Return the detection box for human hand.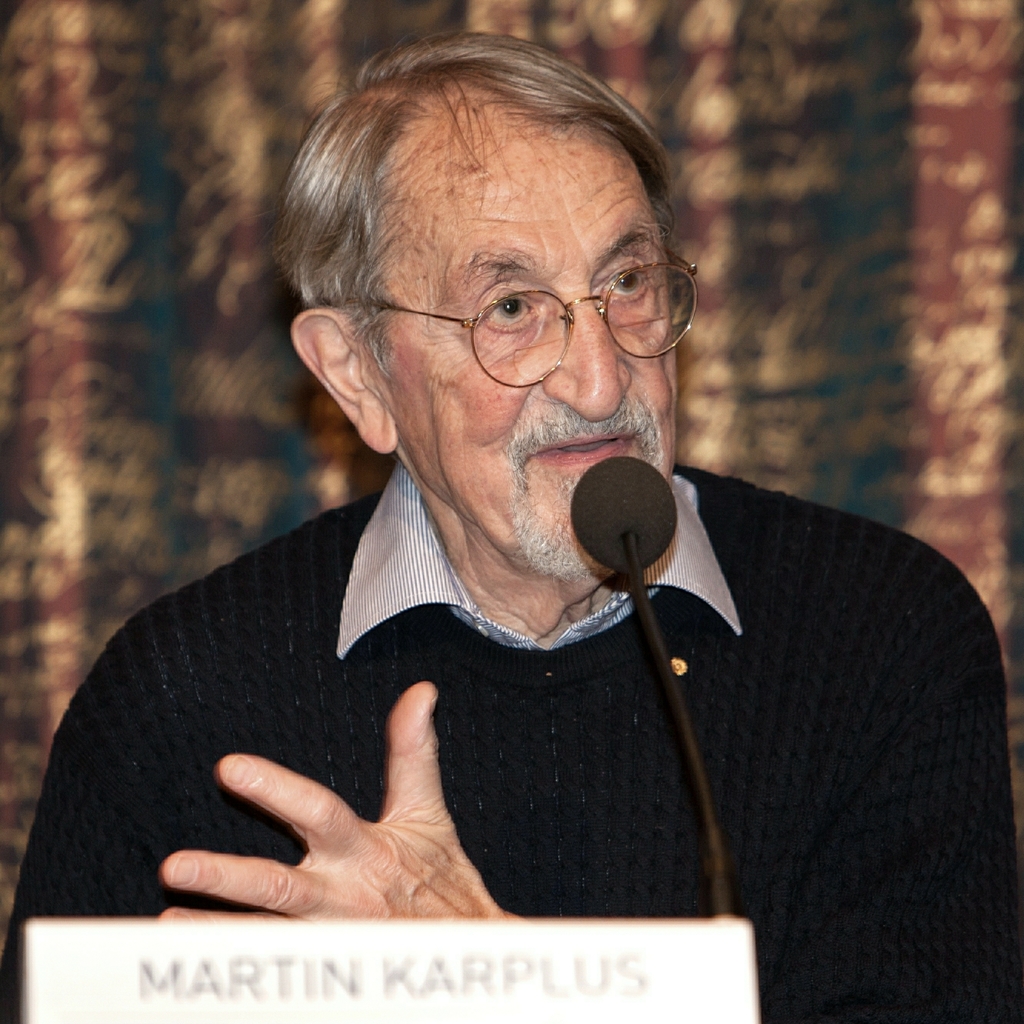
box(190, 712, 509, 930).
